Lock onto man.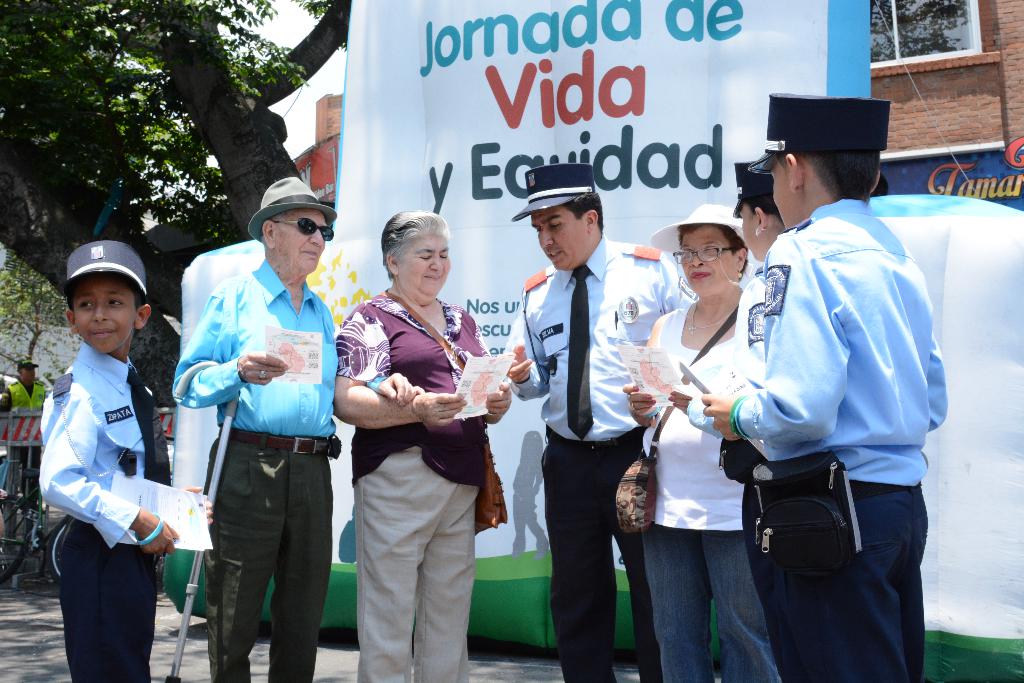
Locked: bbox(0, 351, 54, 509).
